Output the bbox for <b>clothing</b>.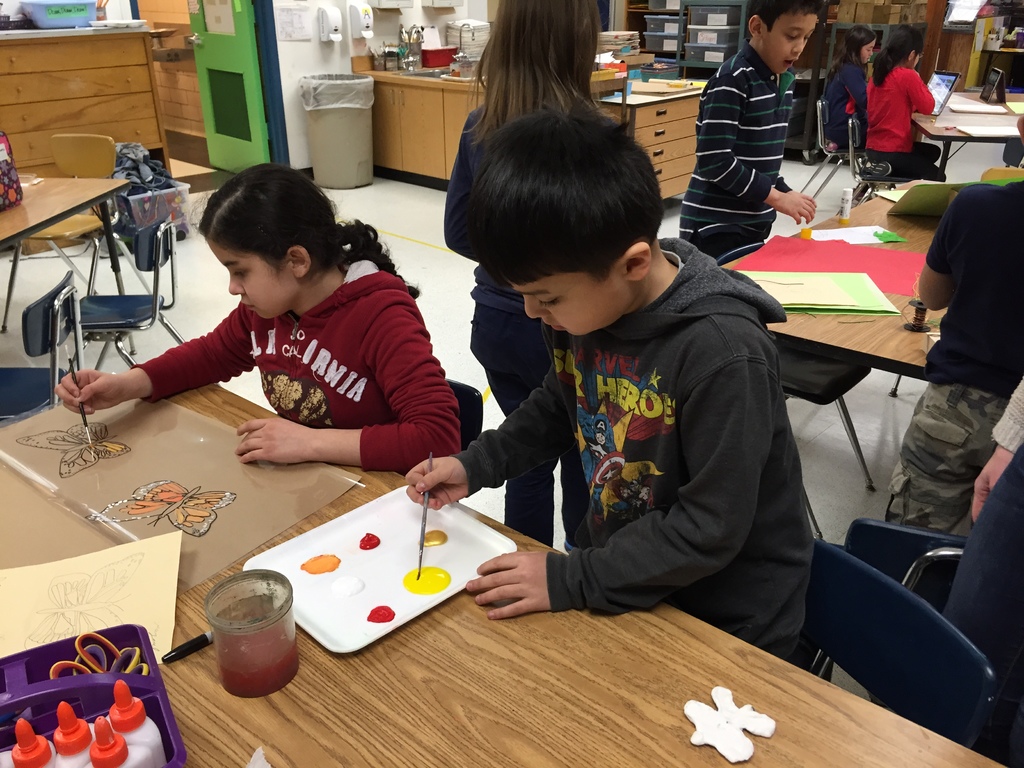
986, 376, 1023, 456.
